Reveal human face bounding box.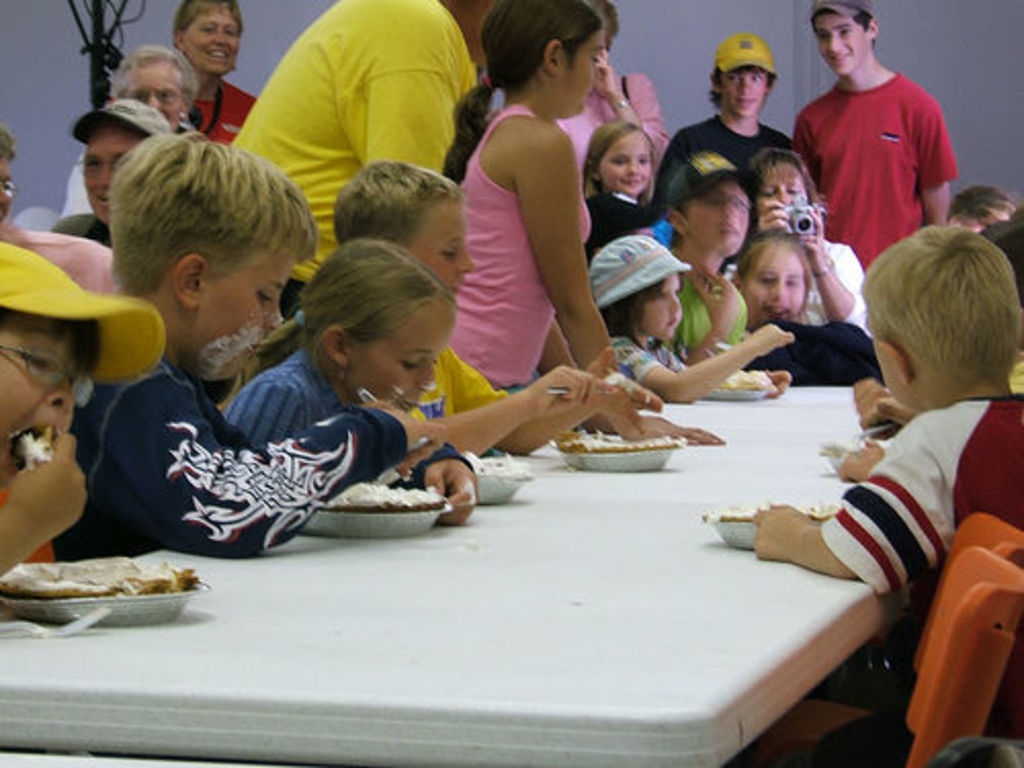
Revealed: Rect(203, 244, 295, 383).
